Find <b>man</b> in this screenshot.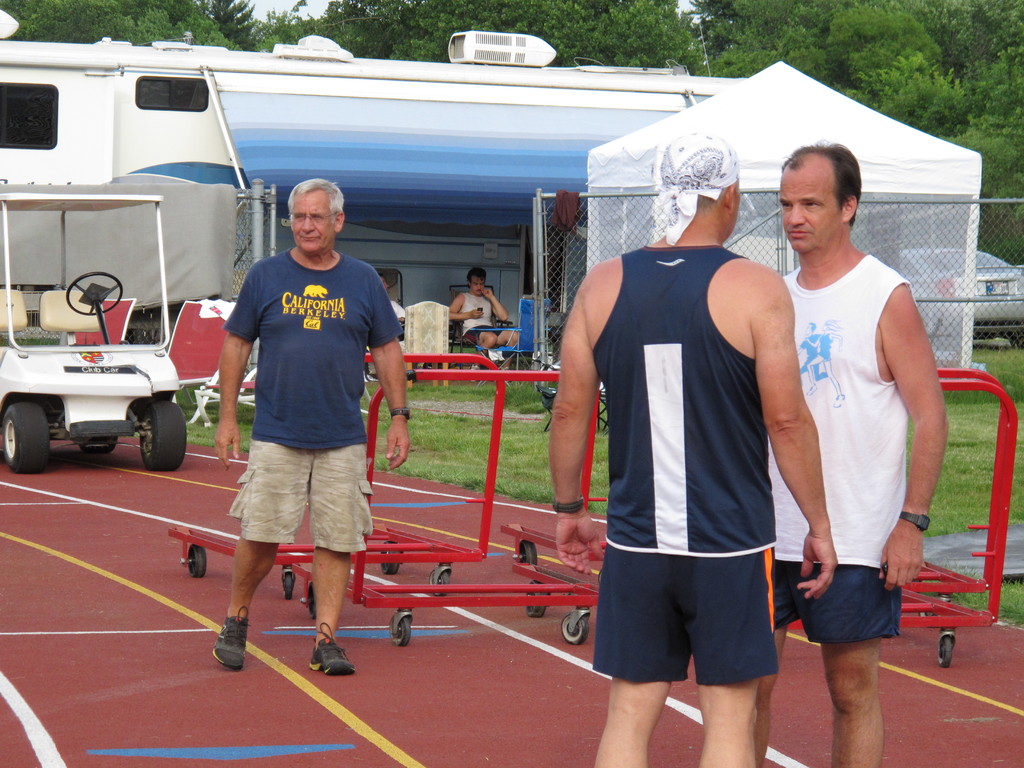
The bounding box for <b>man</b> is (x1=547, y1=127, x2=836, y2=767).
